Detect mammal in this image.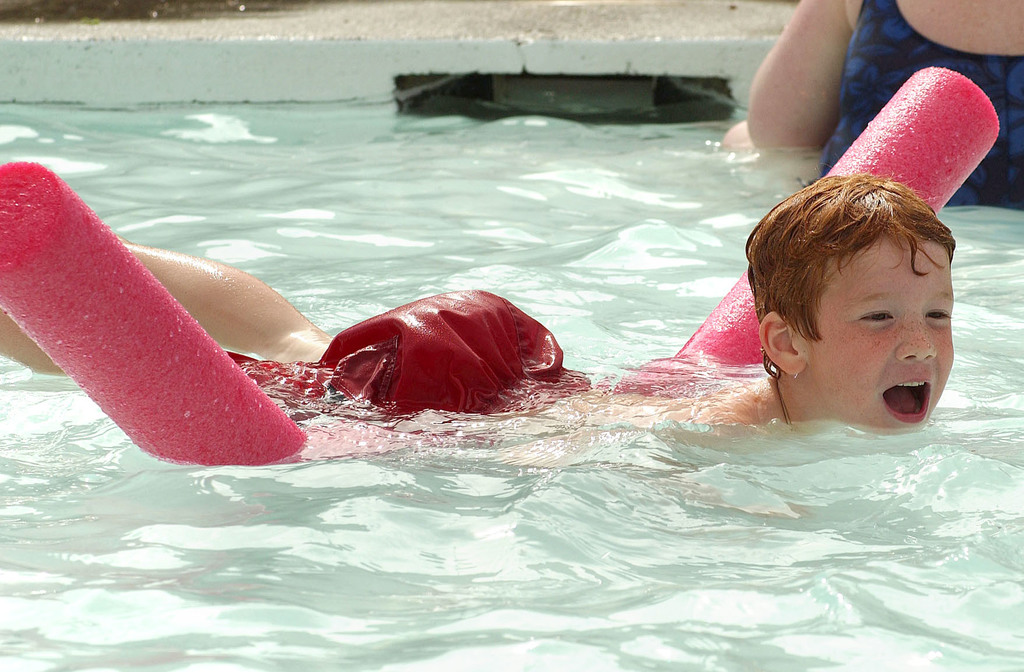
Detection: [723, 0, 1023, 201].
